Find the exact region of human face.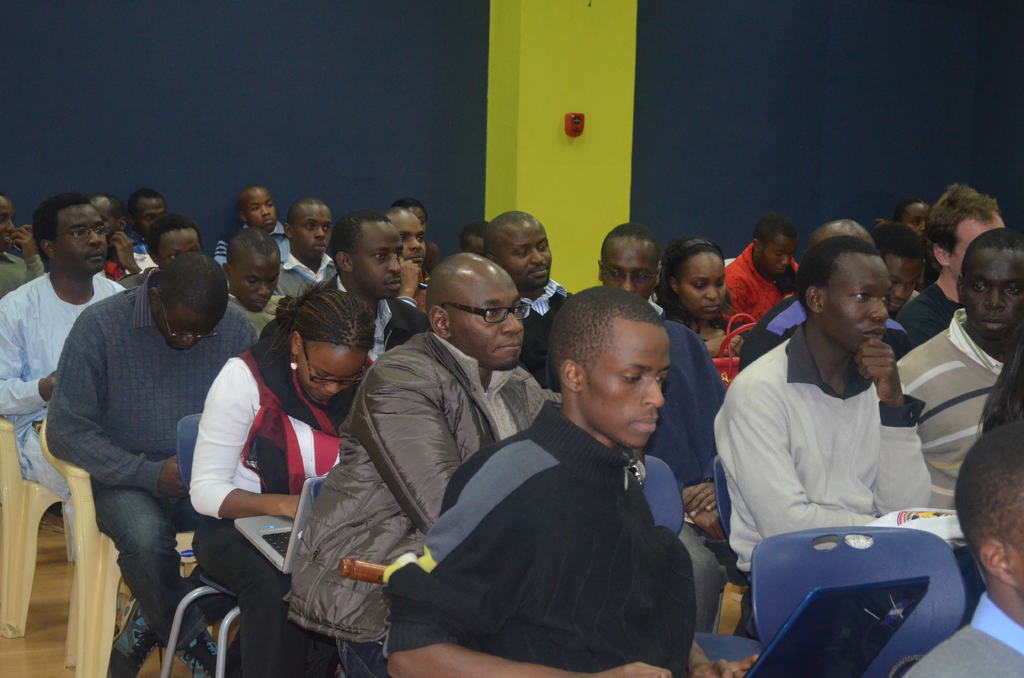
Exact region: rect(155, 305, 218, 351).
